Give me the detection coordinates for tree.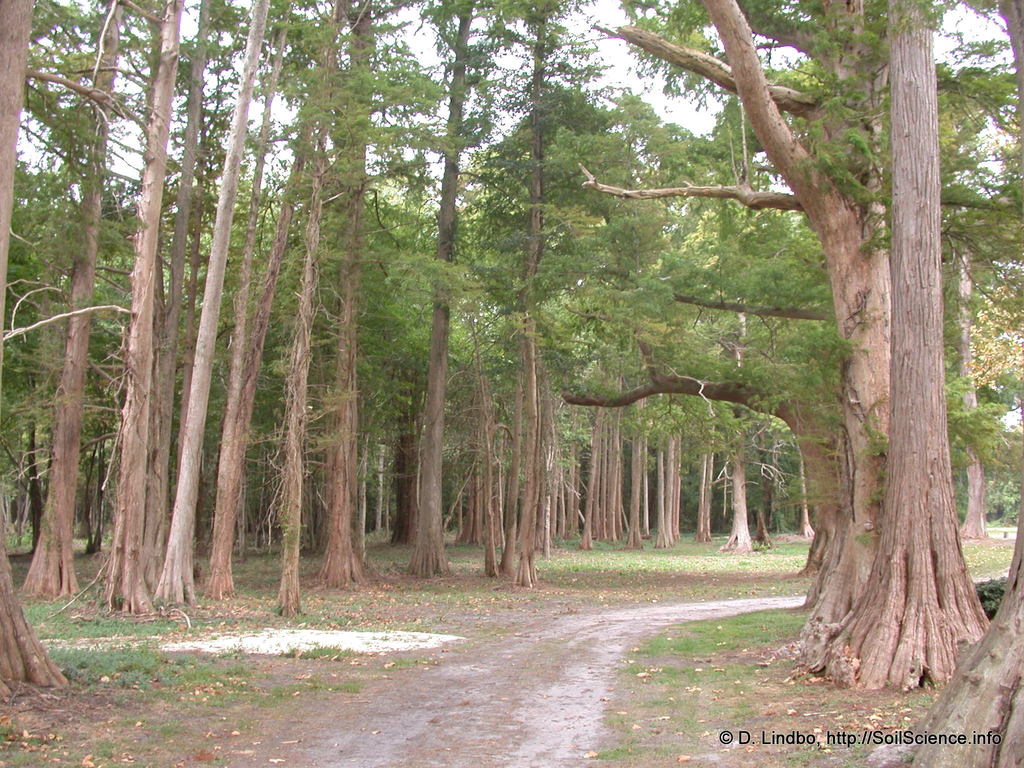
region(625, 118, 879, 547).
